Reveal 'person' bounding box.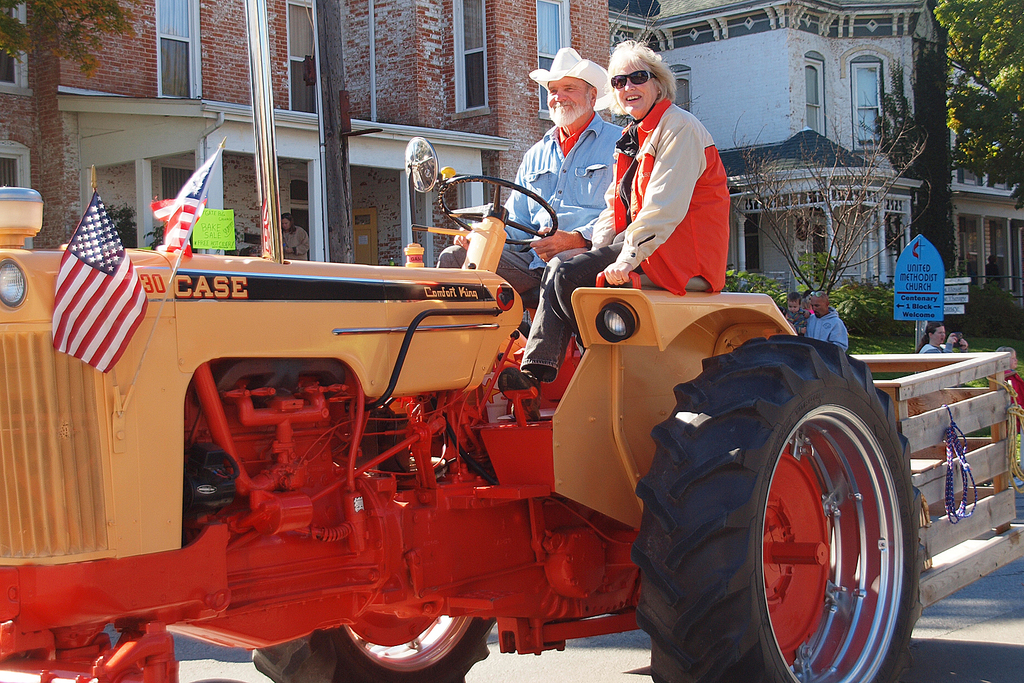
Revealed: crop(988, 254, 1004, 285).
